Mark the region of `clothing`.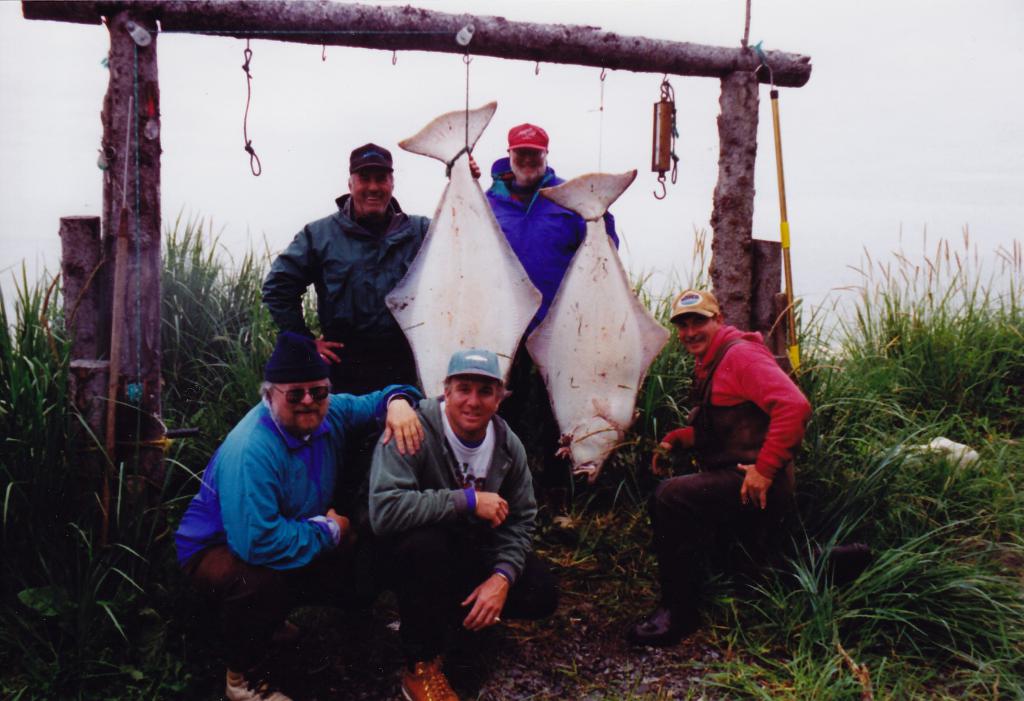
Region: box(366, 395, 561, 666).
